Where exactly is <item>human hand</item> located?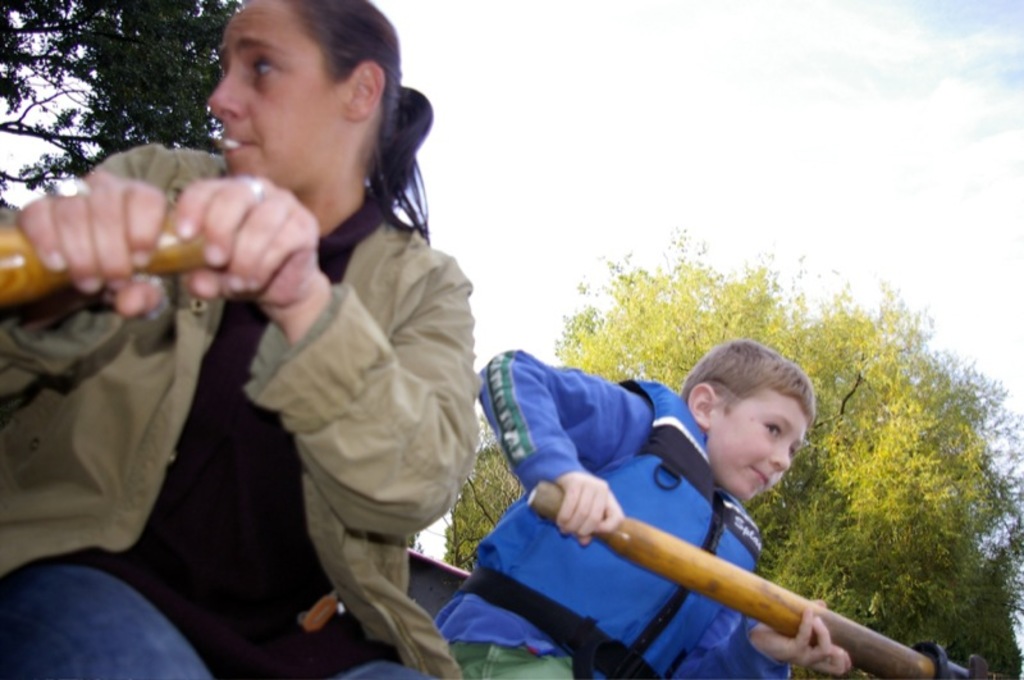
Its bounding box is (559, 473, 626, 549).
